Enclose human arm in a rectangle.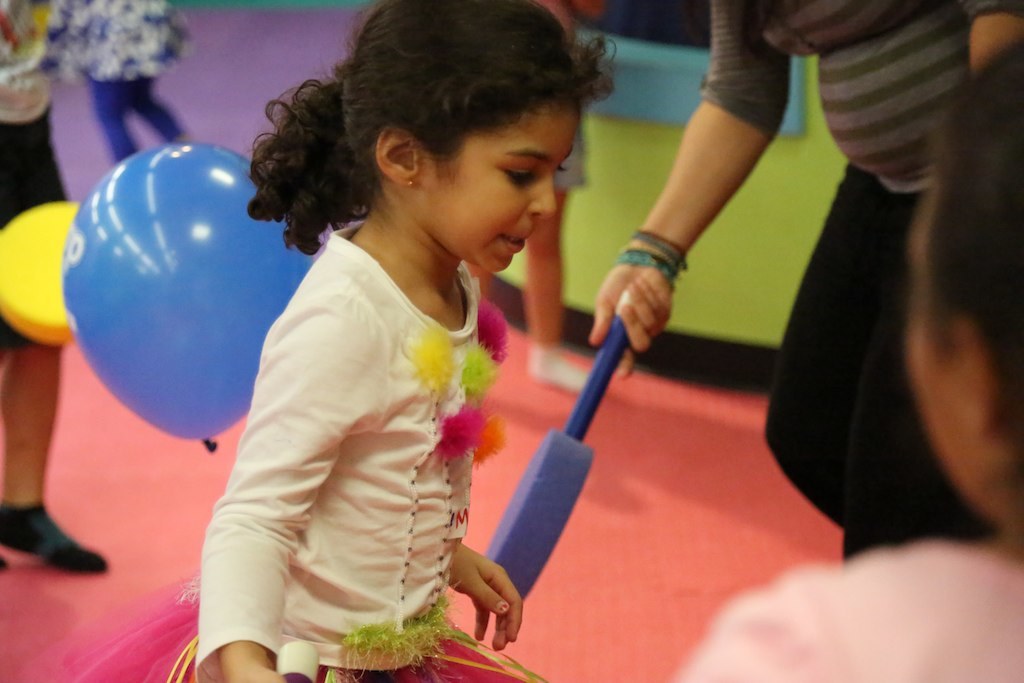
964/0/1023/79.
